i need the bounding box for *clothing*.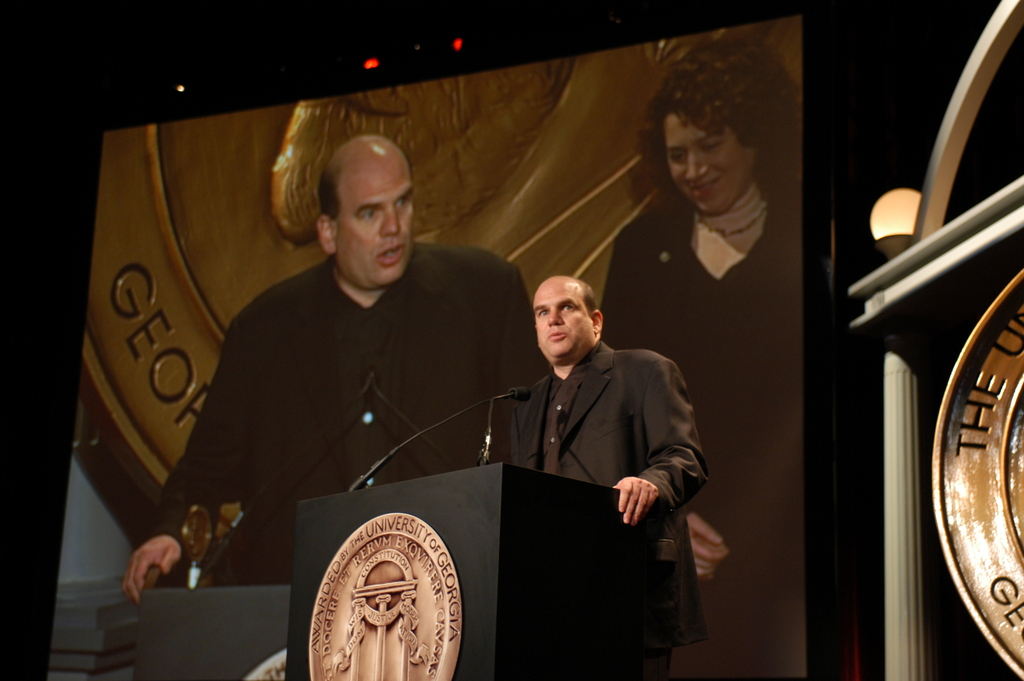
Here it is: {"left": 616, "top": 192, "right": 819, "bottom": 499}.
